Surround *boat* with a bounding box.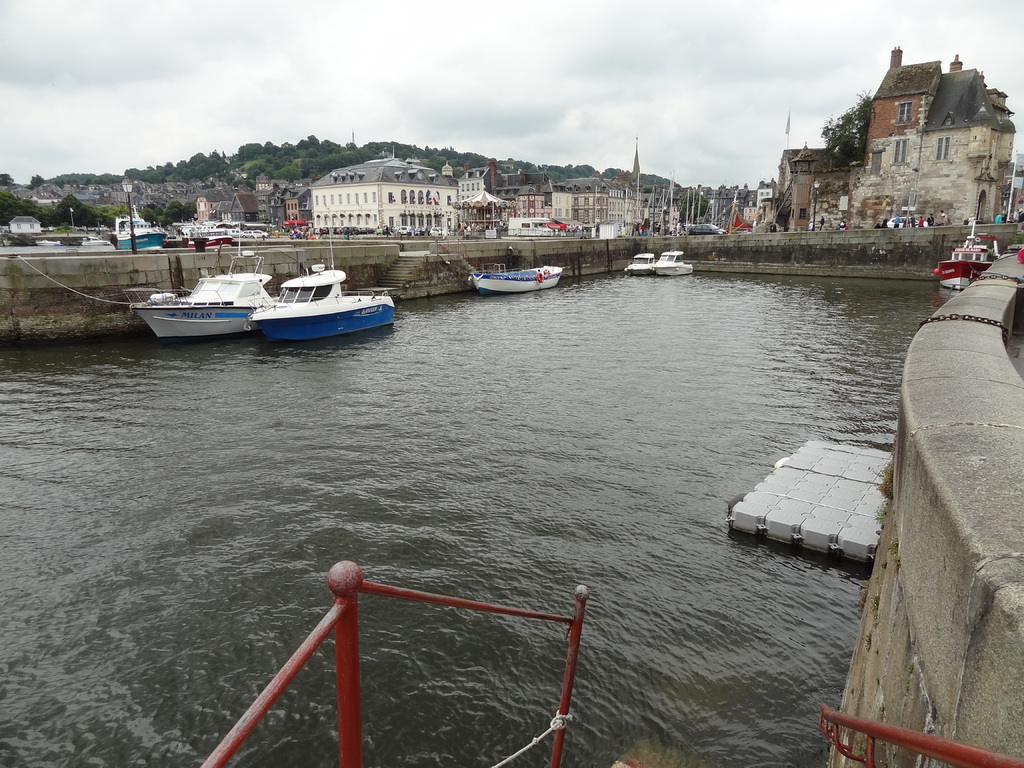
<box>111,205,166,250</box>.
